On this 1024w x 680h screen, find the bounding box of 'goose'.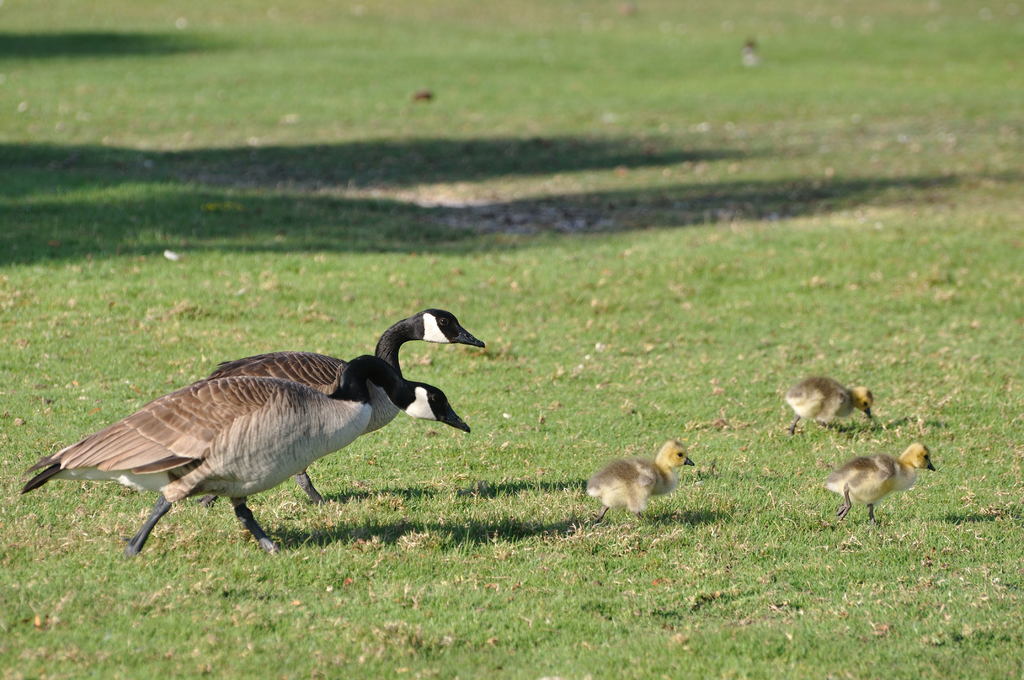
Bounding box: rect(783, 379, 875, 432).
